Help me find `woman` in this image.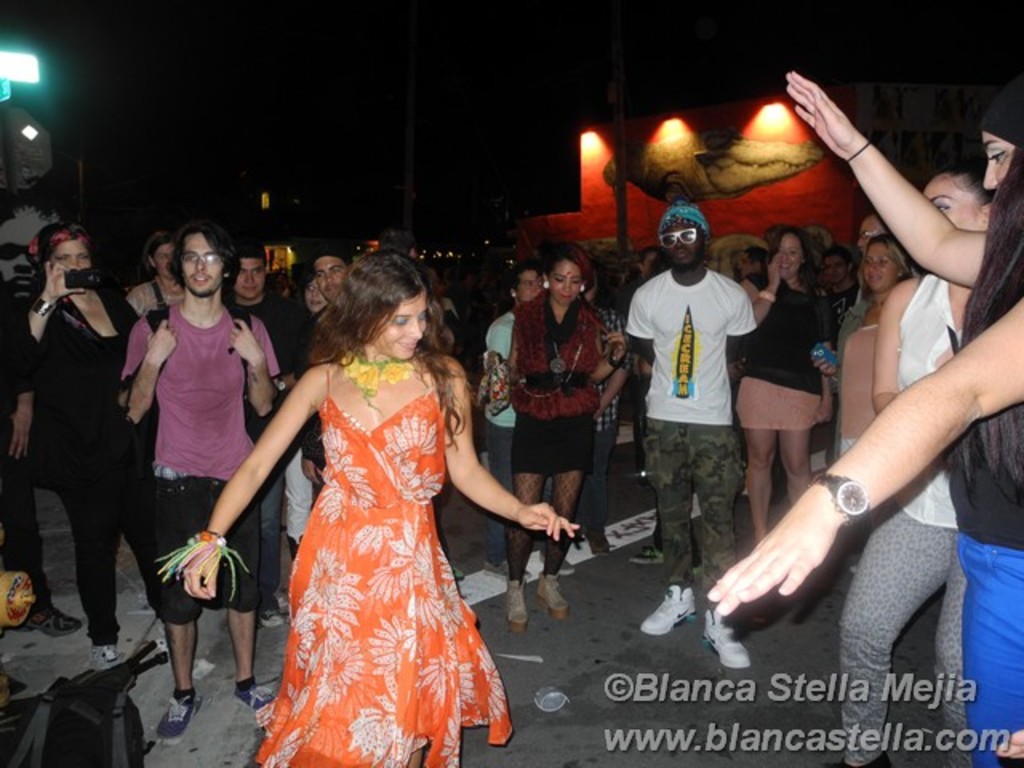
Found it: pyautogui.locateOnScreen(226, 237, 518, 750).
